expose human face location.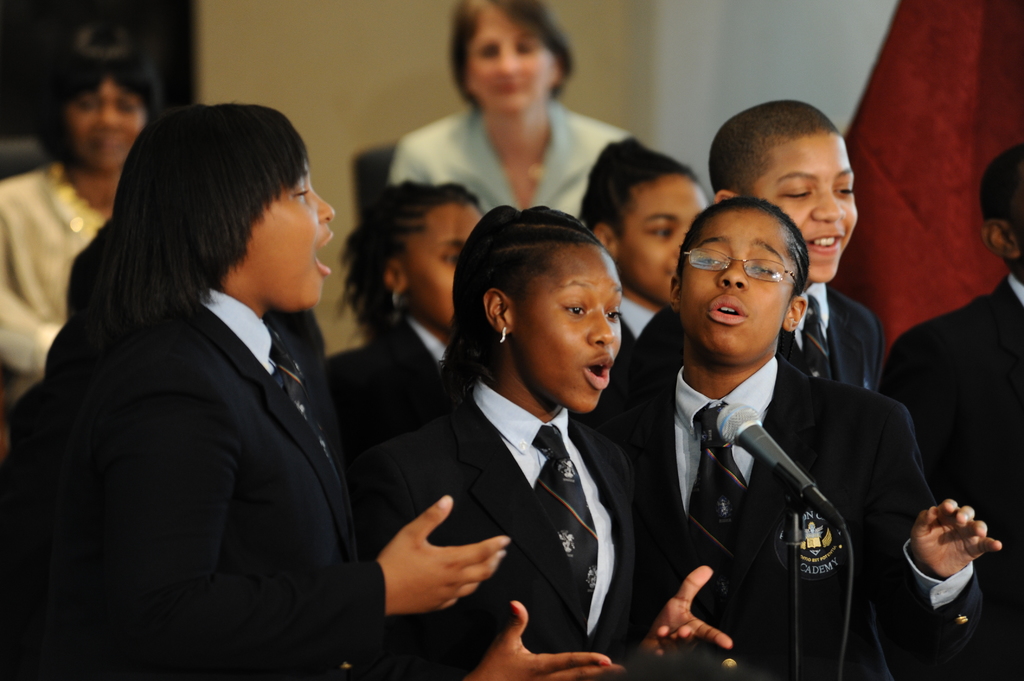
Exposed at rect(616, 172, 708, 303).
